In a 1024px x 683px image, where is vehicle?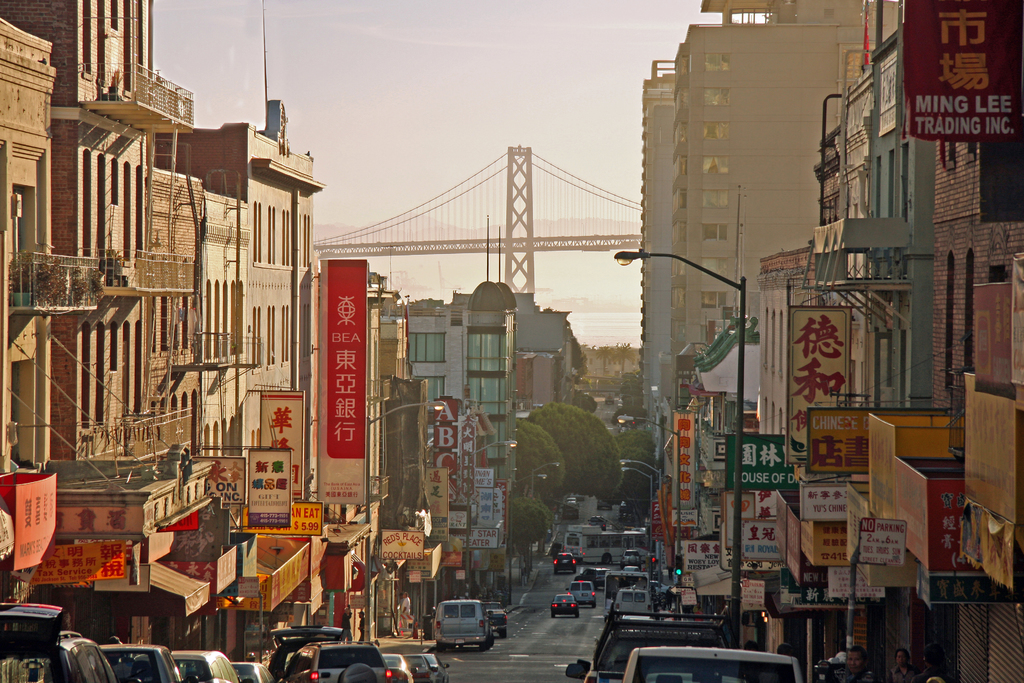
(left=402, top=653, right=453, bottom=682).
